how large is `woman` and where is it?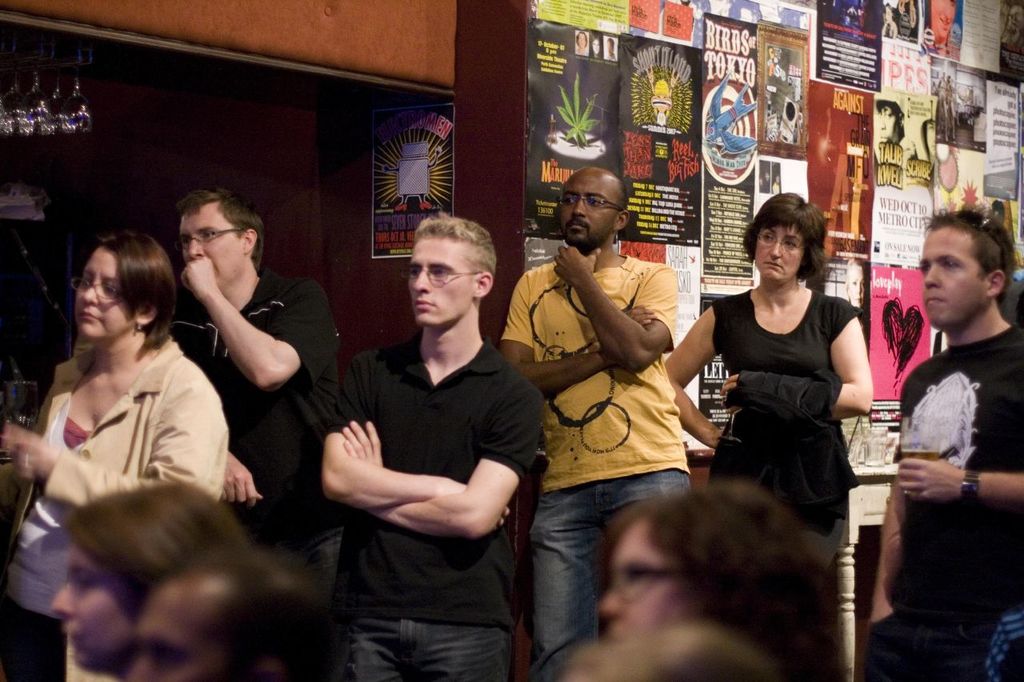
Bounding box: [left=659, top=191, right=872, bottom=573].
